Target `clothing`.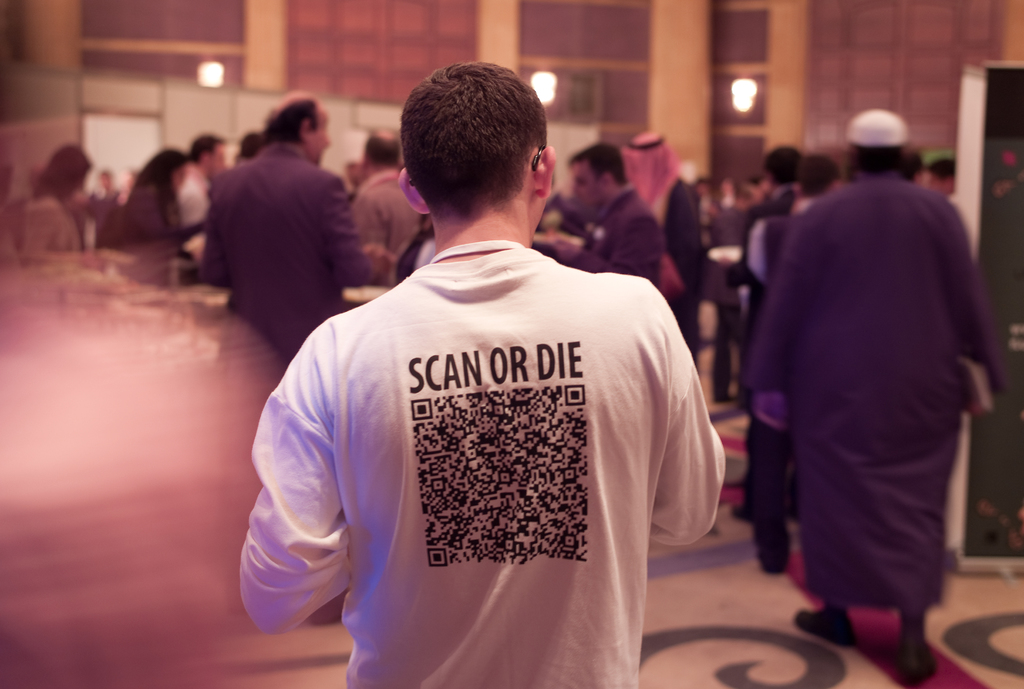
Target region: [left=583, top=186, right=655, bottom=272].
